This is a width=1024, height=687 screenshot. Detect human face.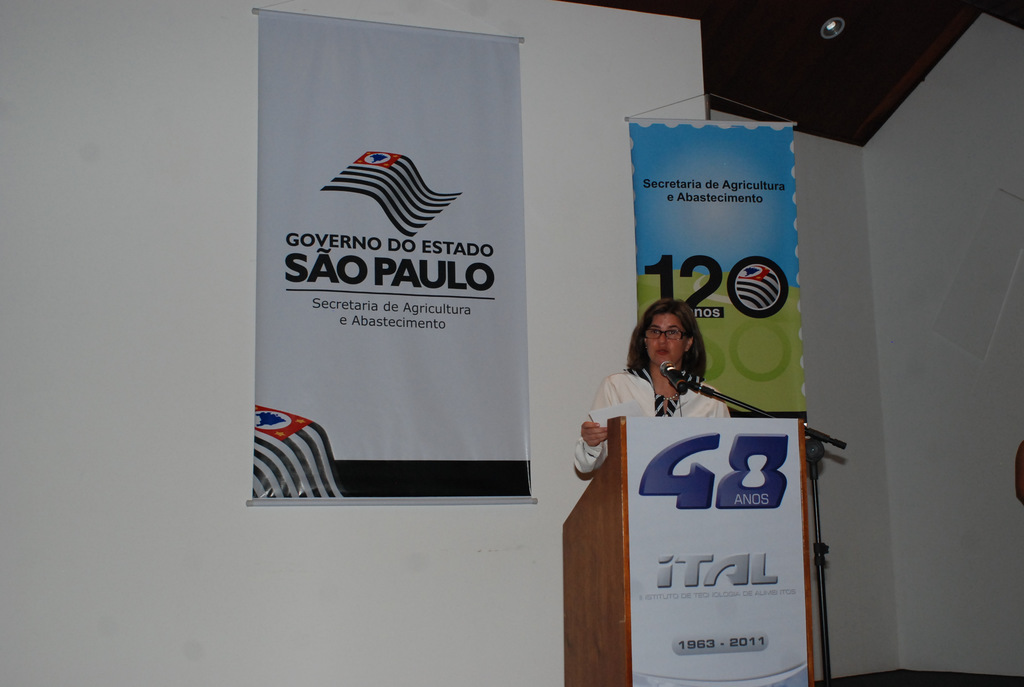
(left=644, top=313, right=691, bottom=364).
